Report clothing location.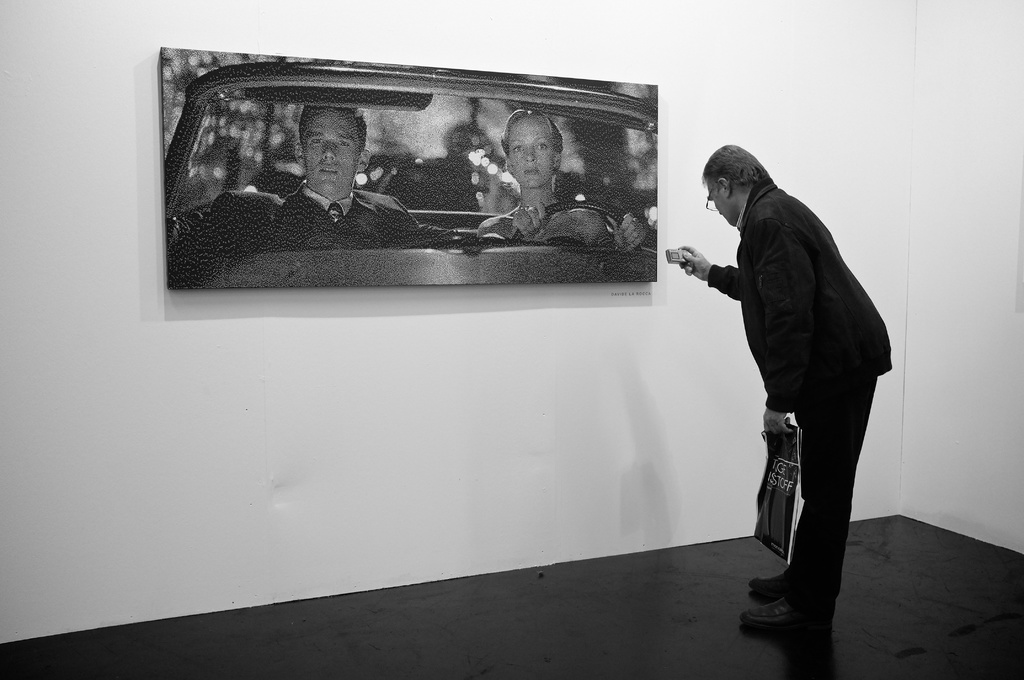
Report: Rect(271, 177, 417, 247).
